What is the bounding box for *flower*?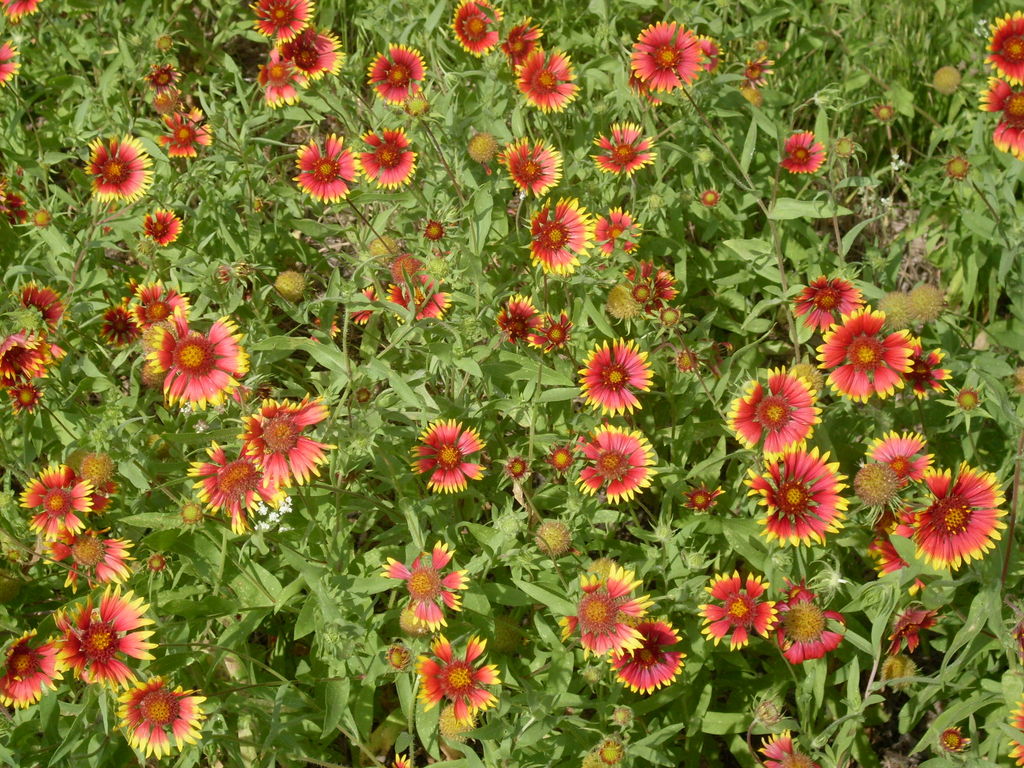
(93, 303, 148, 352).
